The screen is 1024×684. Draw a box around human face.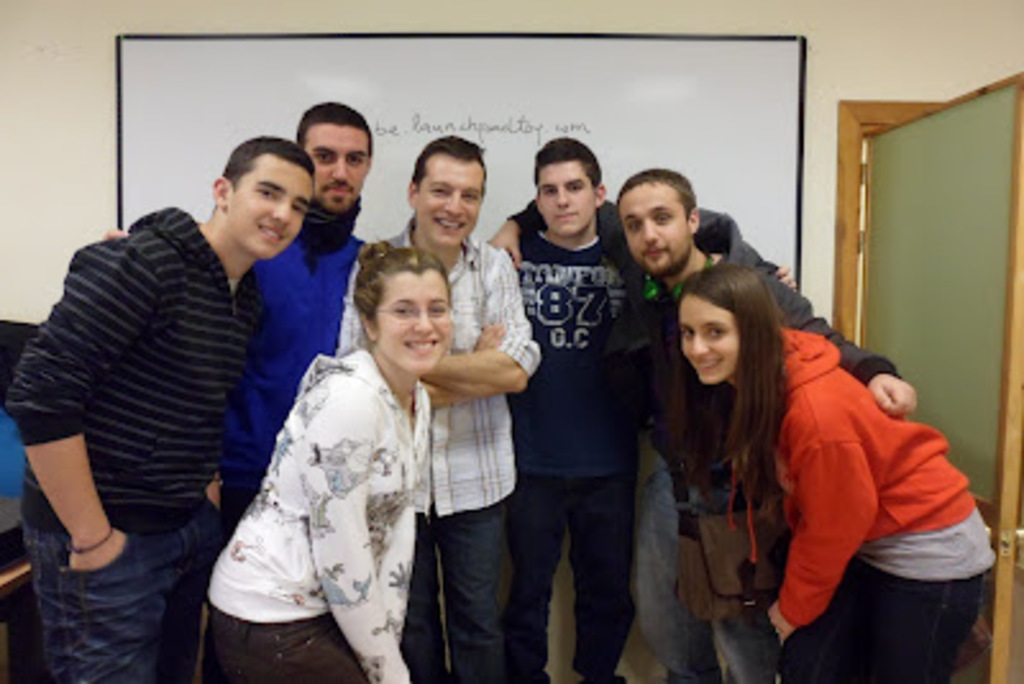
left=678, top=295, right=742, bottom=387.
